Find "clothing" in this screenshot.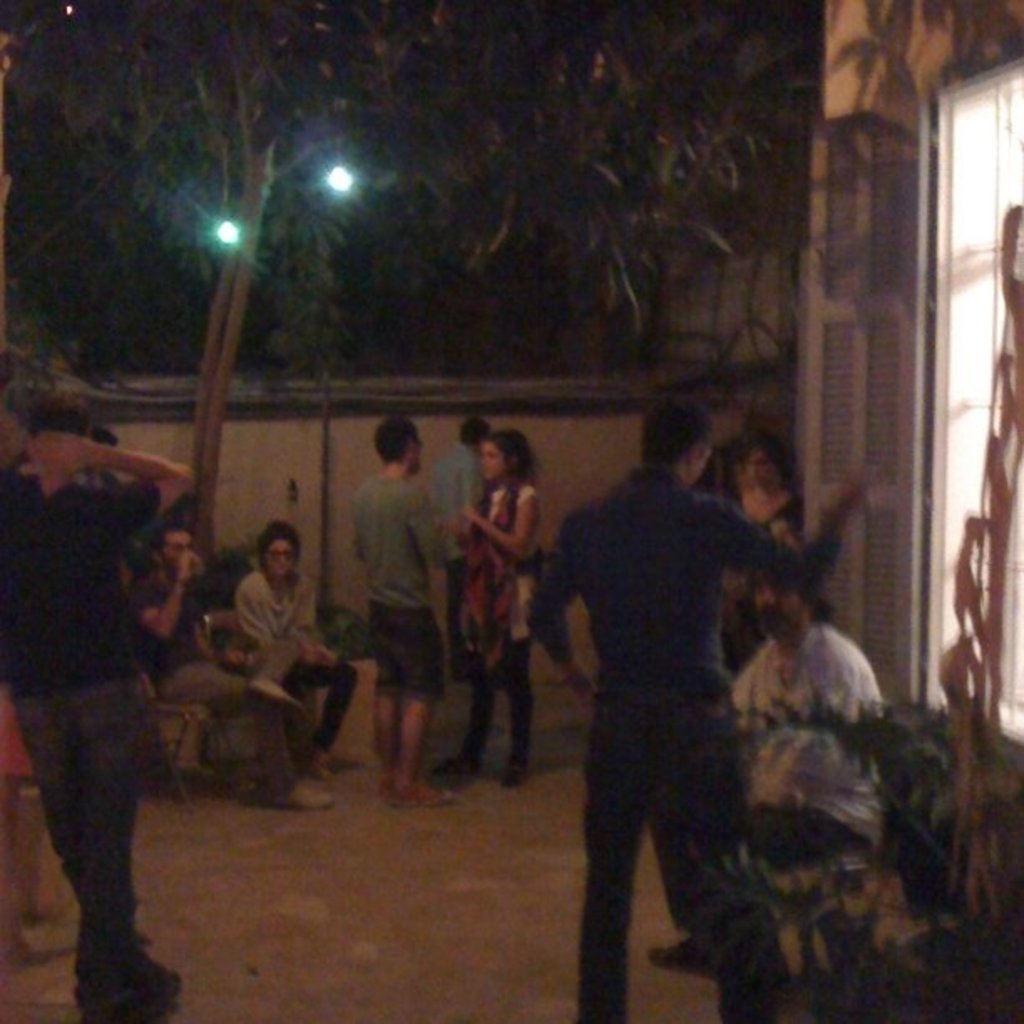
The bounding box for "clothing" is 358/484/455/714.
